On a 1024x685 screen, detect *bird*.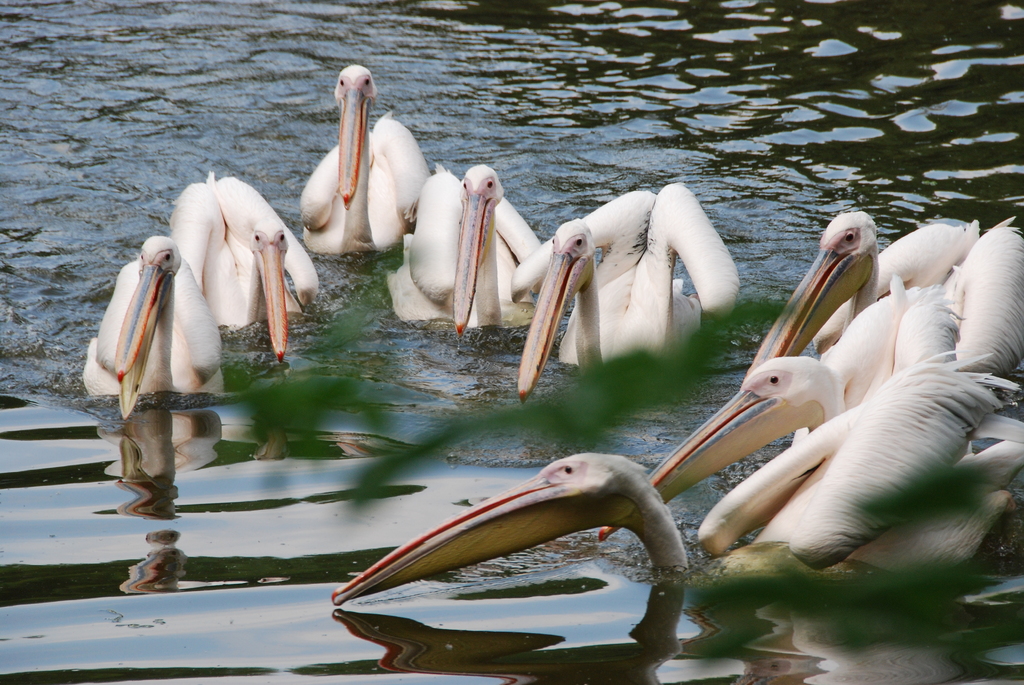
bbox=(388, 164, 552, 329).
